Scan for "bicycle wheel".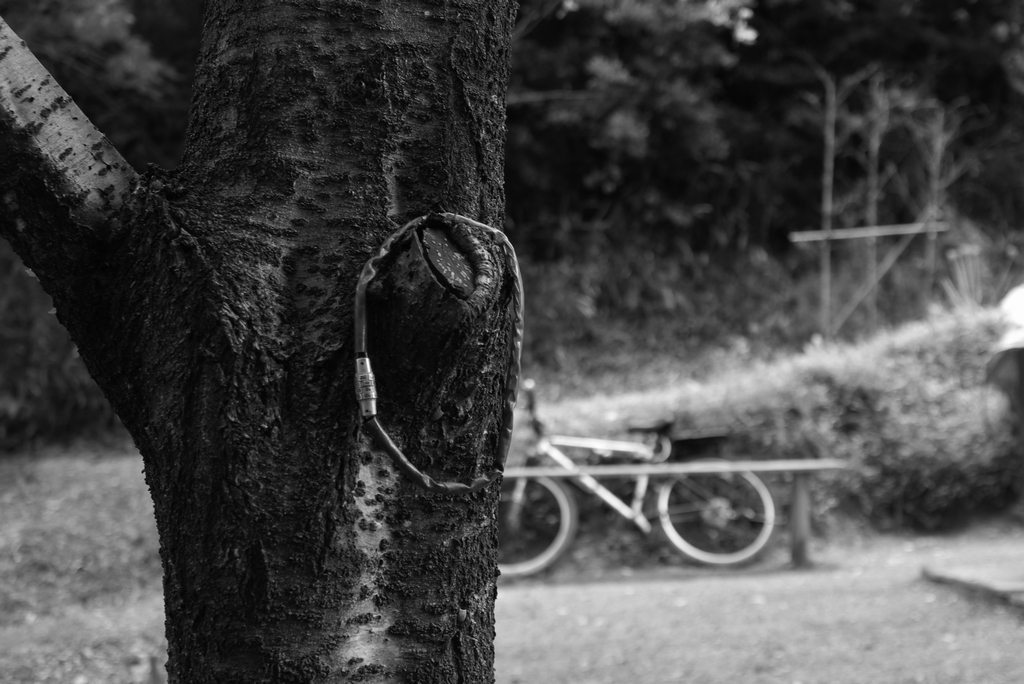
Scan result: <region>647, 463, 784, 565</region>.
